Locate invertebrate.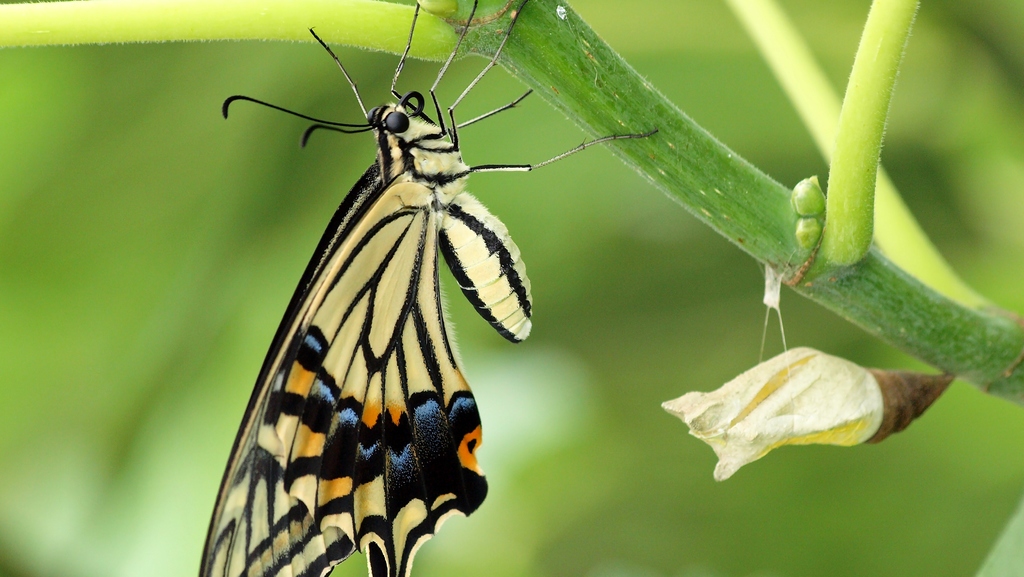
Bounding box: {"left": 198, "top": 0, "right": 661, "bottom": 576}.
